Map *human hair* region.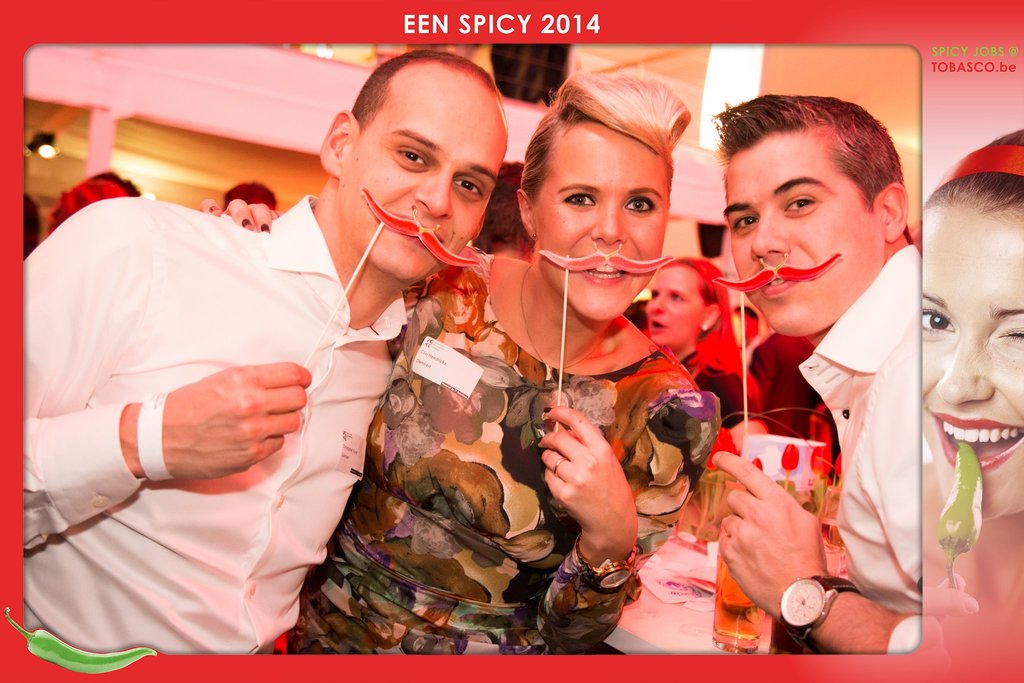
Mapped to <box>467,163,537,257</box>.
